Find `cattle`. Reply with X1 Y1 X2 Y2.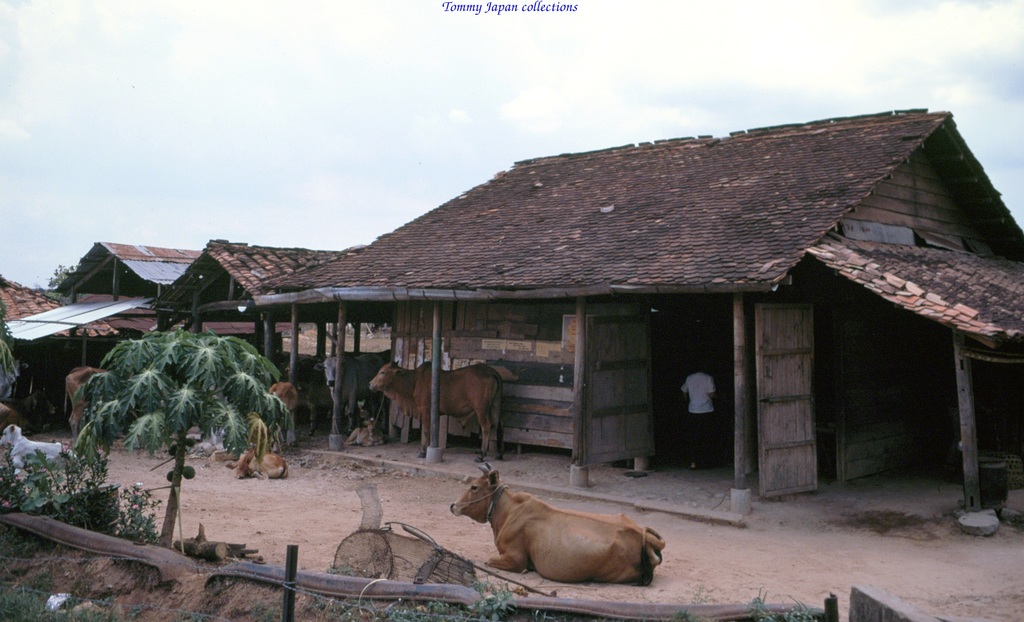
0 390 51 427.
